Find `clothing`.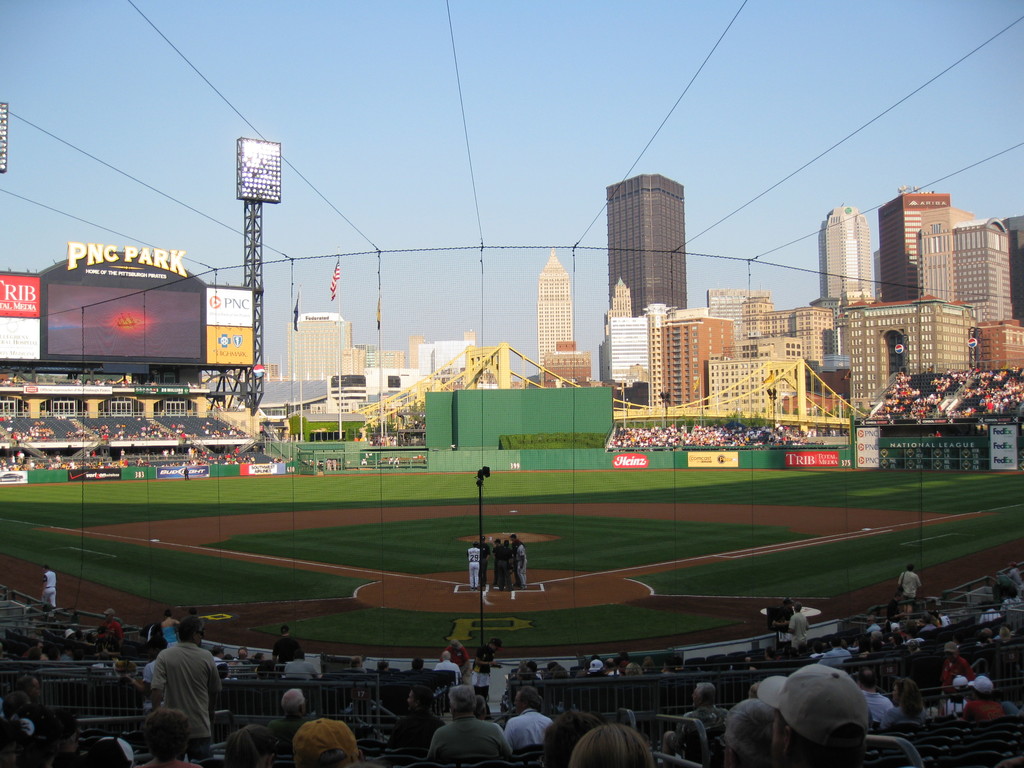
[left=425, top=719, right=510, bottom=767].
